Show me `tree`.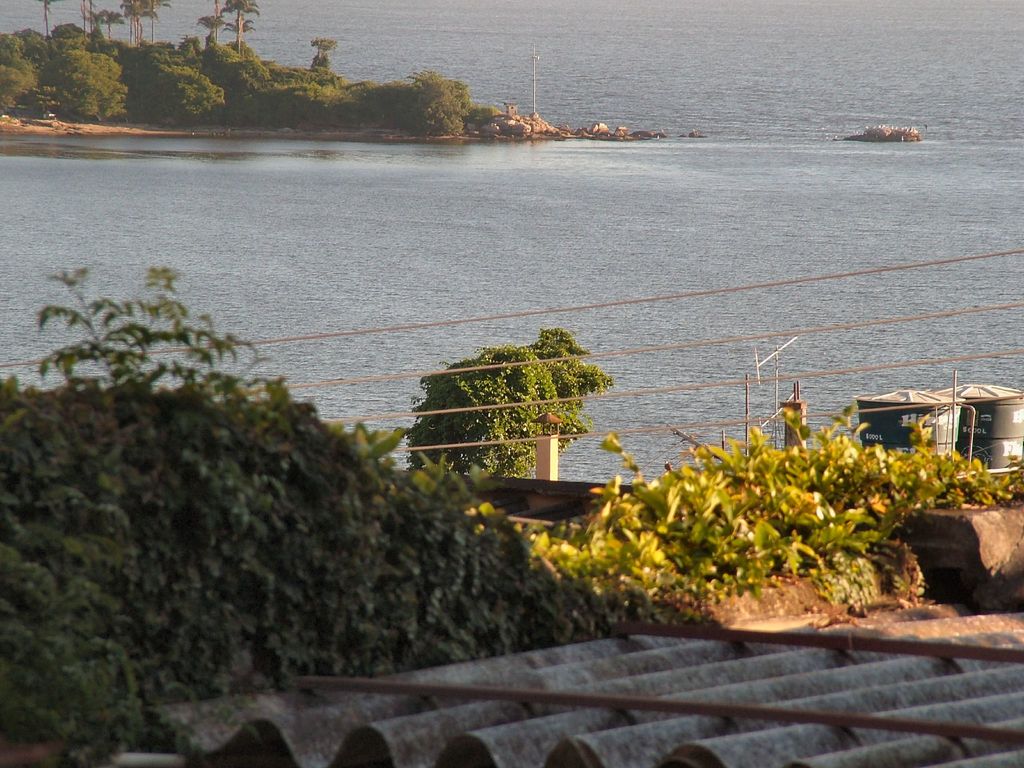
`tree` is here: crop(310, 31, 335, 71).
